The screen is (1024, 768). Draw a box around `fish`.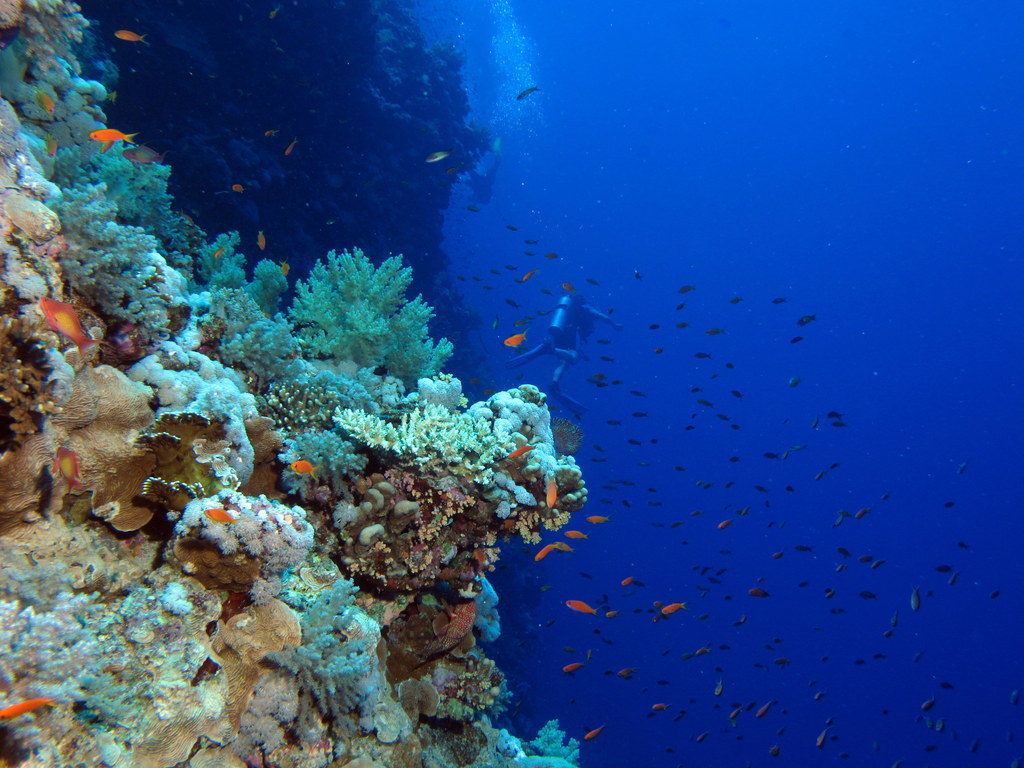
289,460,320,479.
